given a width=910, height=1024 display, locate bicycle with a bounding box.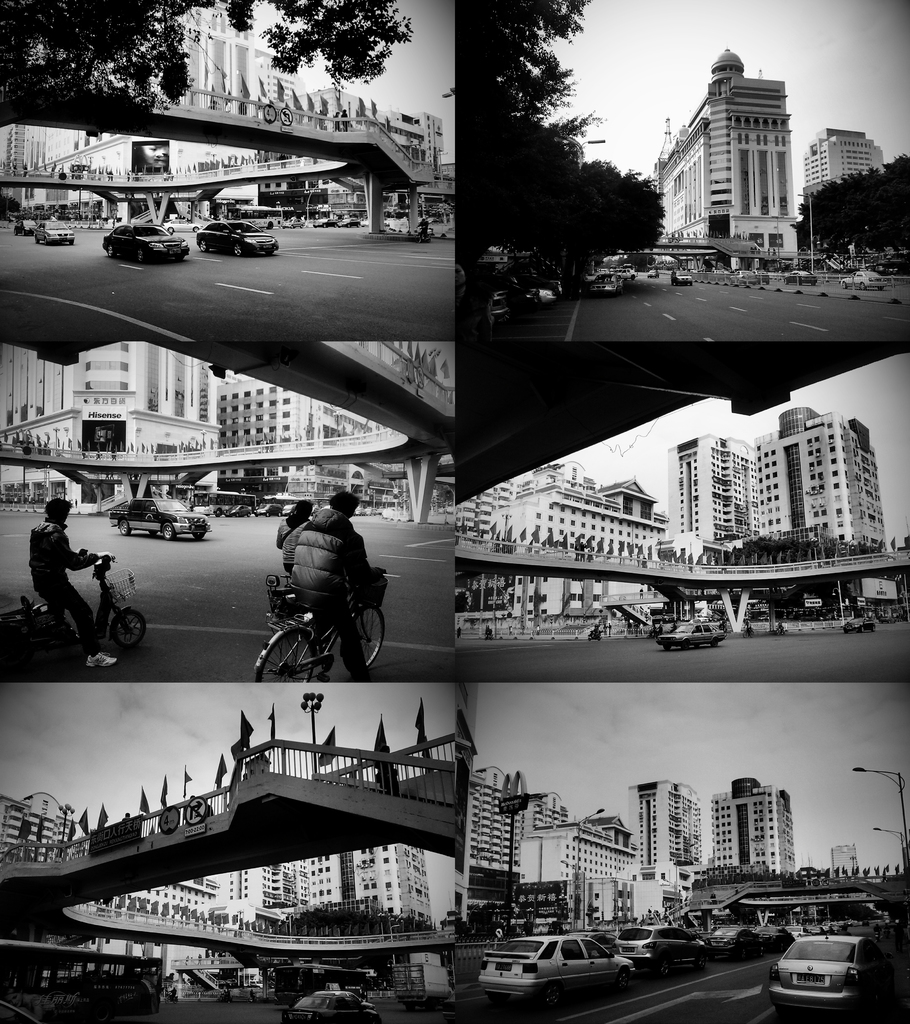
Located: x1=255 y1=568 x2=387 y2=679.
